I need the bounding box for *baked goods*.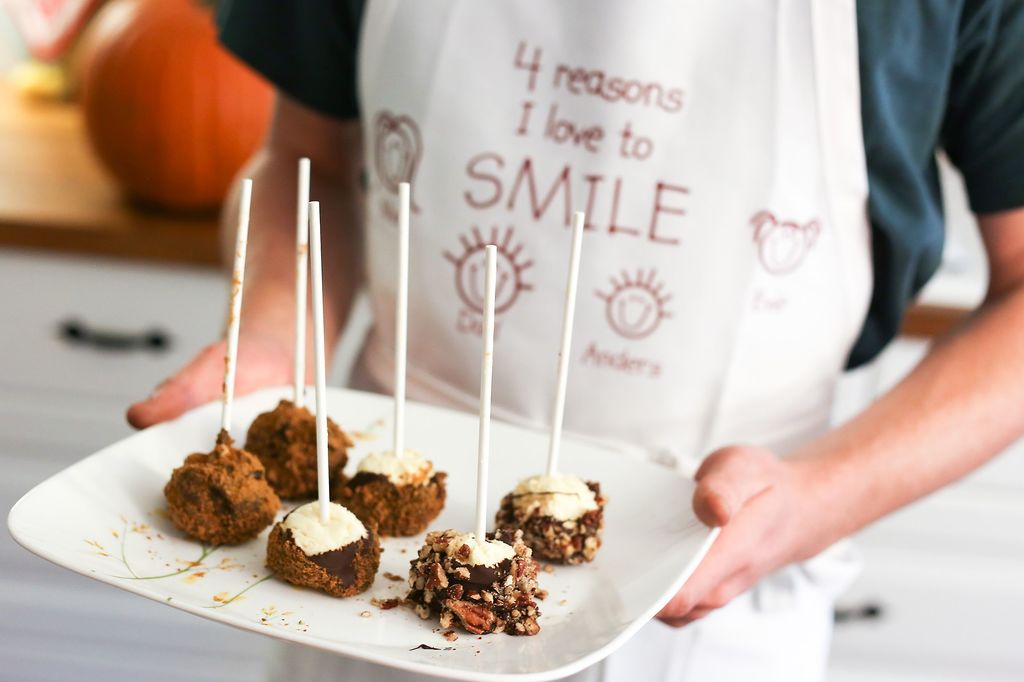
Here it is: region(489, 470, 611, 565).
